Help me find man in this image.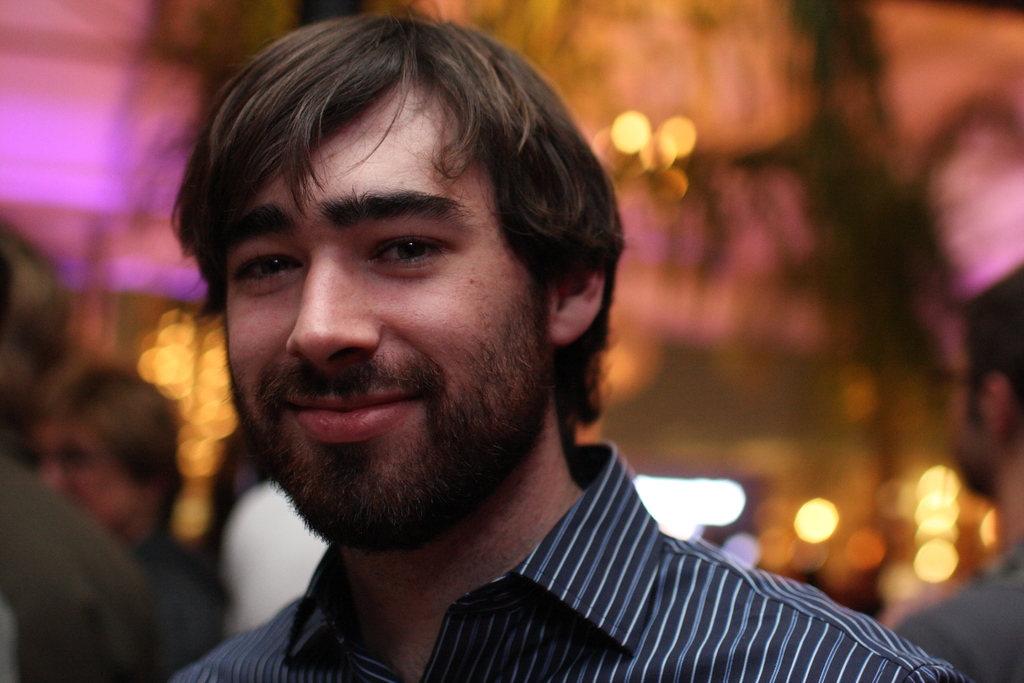
Found it: (left=0, top=217, right=159, bottom=682).
